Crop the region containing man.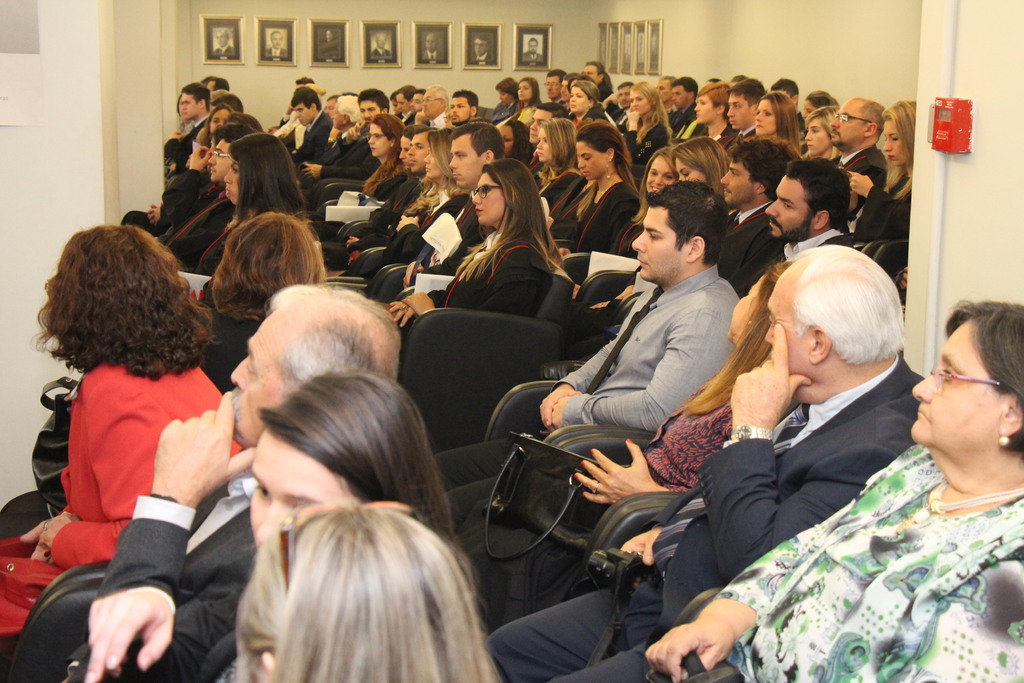
Crop region: bbox=[168, 84, 212, 173].
